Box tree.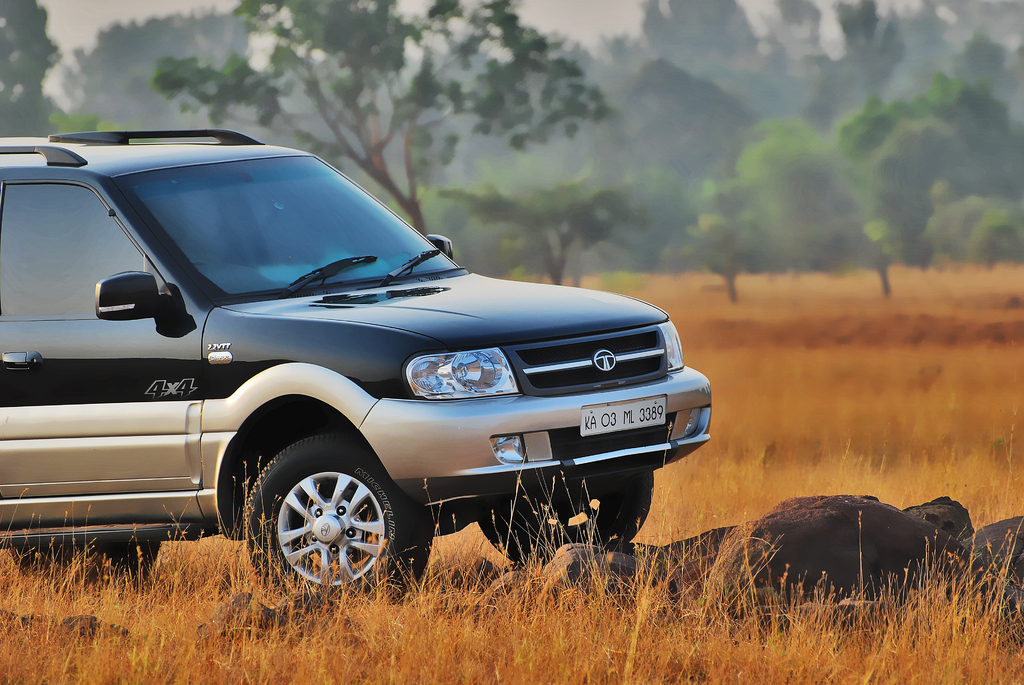
{"x1": 735, "y1": 62, "x2": 961, "y2": 294}.
